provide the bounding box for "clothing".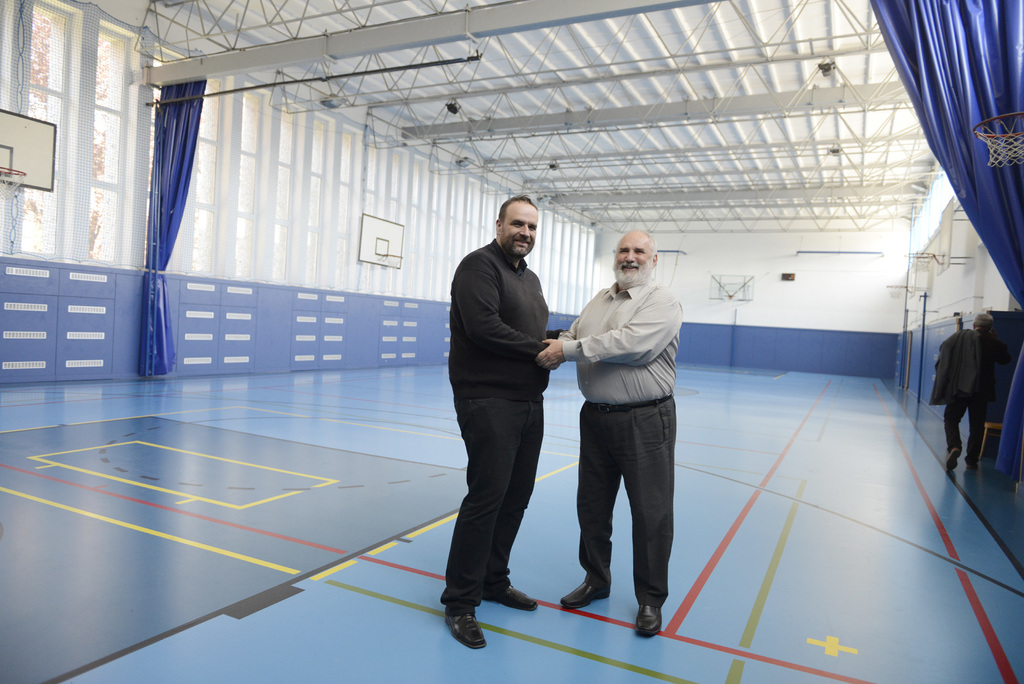
442 392 545 615.
